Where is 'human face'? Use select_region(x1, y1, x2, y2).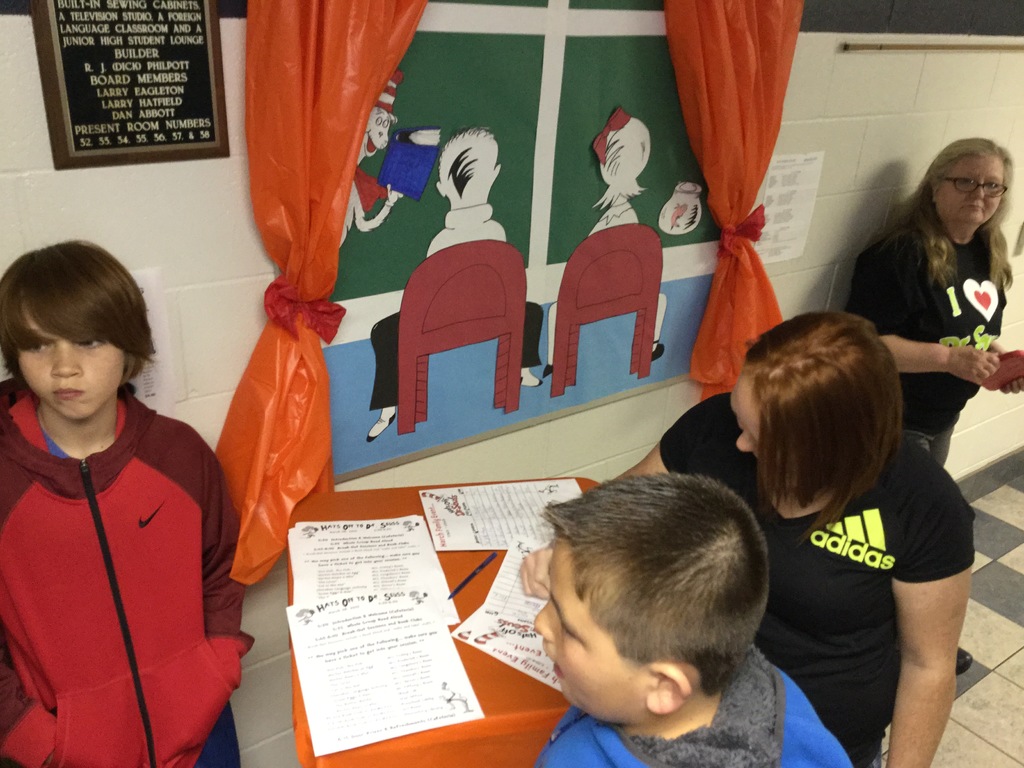
select_region(728, 378, 767, 466).
